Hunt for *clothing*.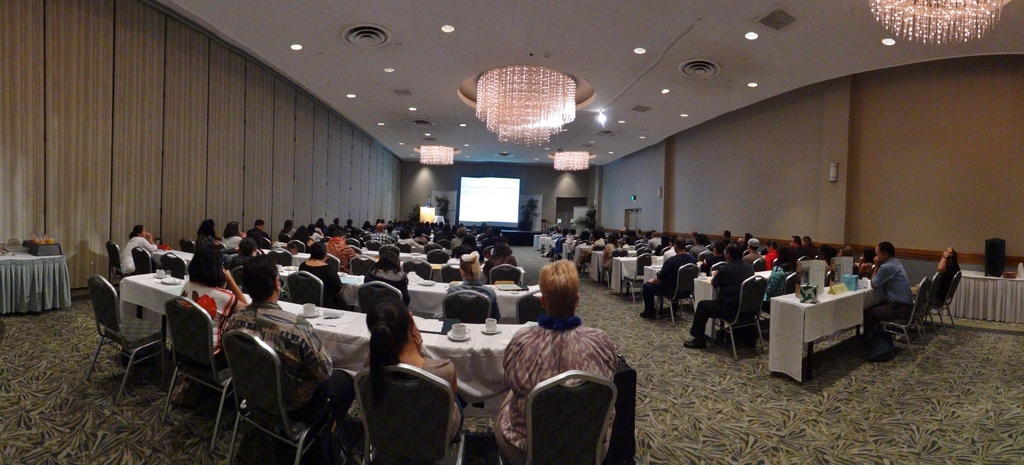
Hunted down at pyautogui.locateOnScreen(359, 344, 463, 452).
